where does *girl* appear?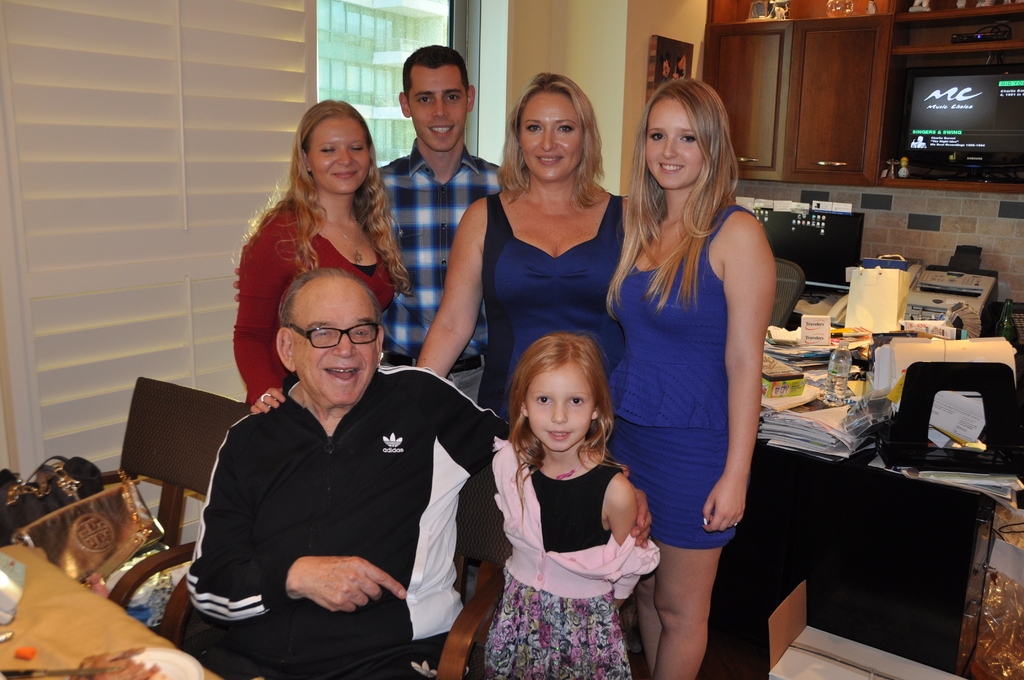
Appears at l=234, t=96, r=412, b=407.
